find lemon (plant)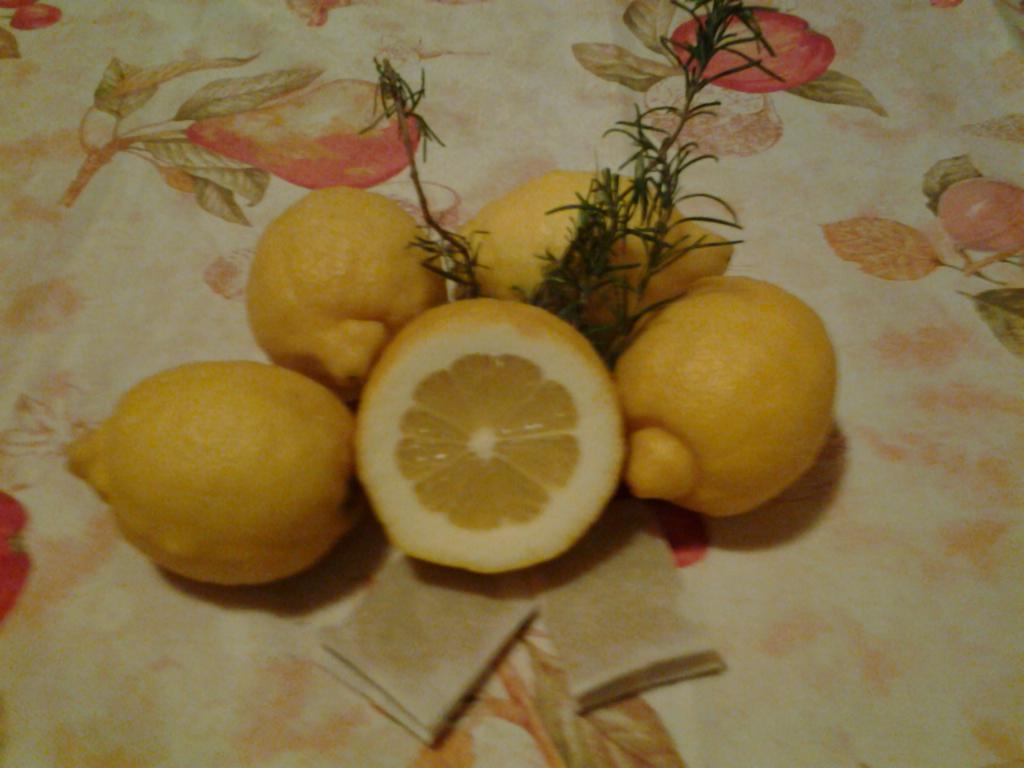
bbox(246, 186, 451, 402)
